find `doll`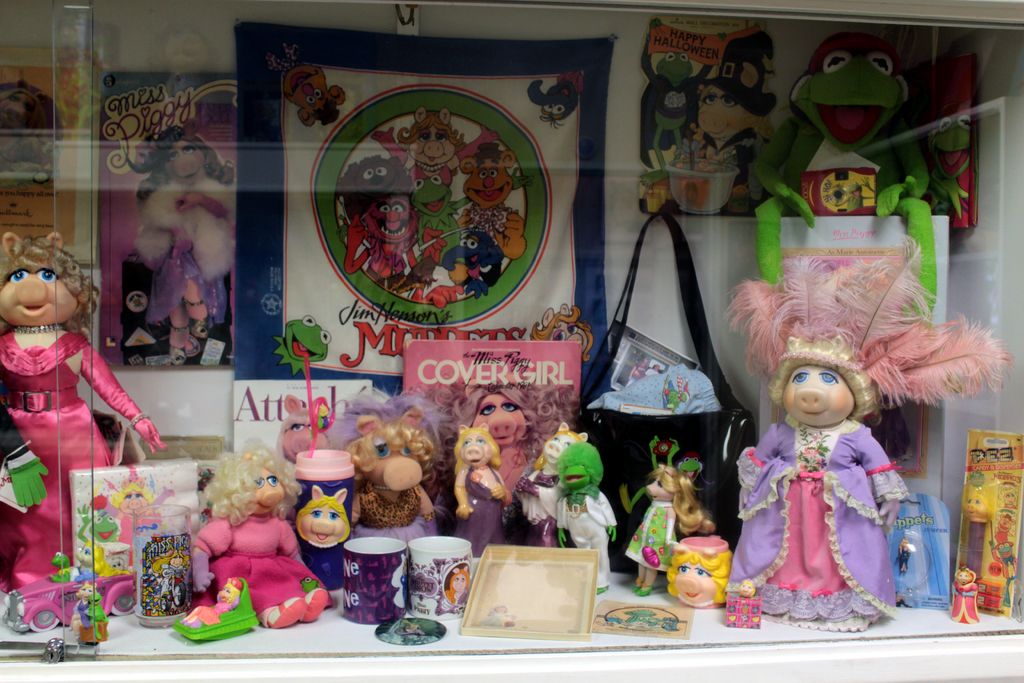
[730, 271, 953, 628]
